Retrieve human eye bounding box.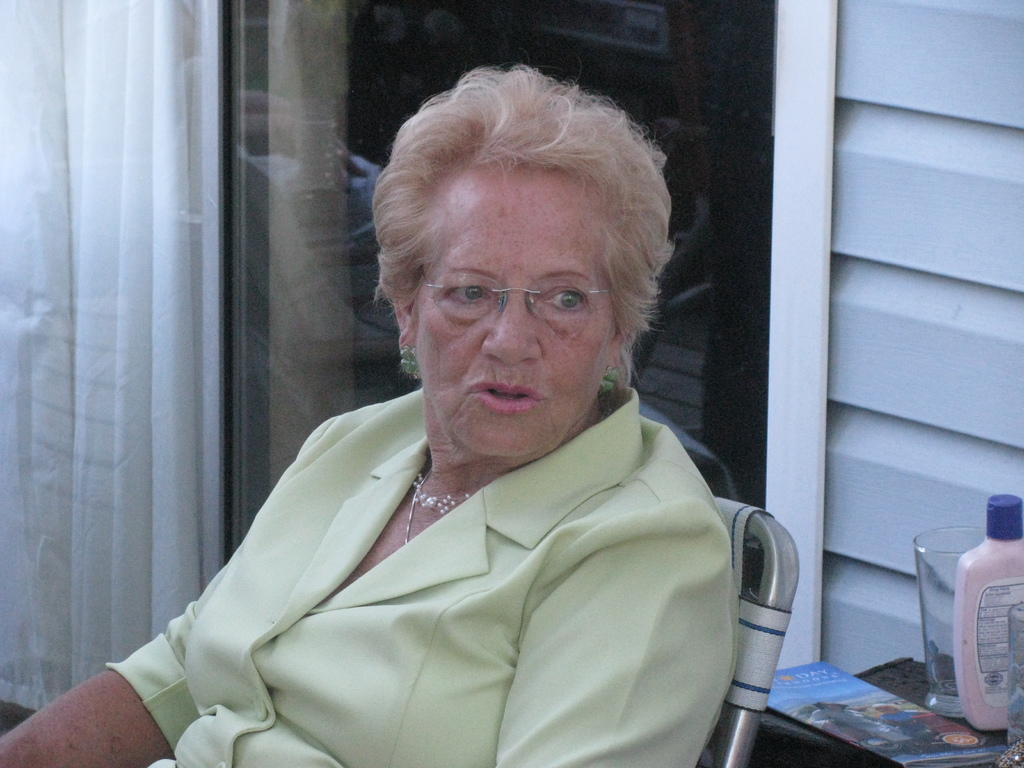
Bounding box: 541,281,596,317.
